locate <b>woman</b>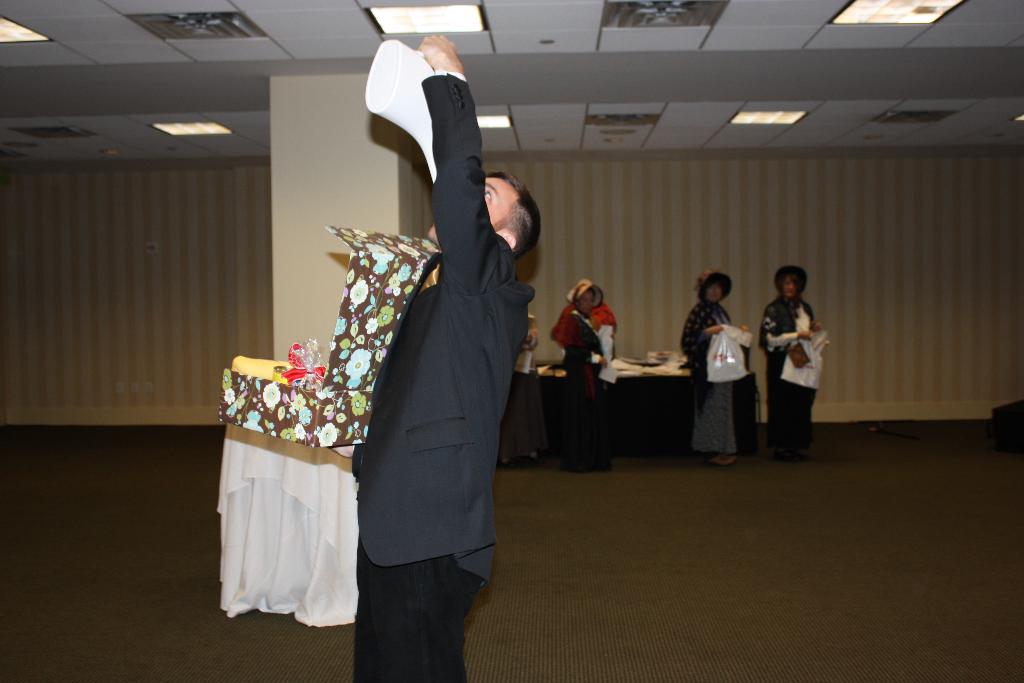
x1=676 y1=267 x2=756 y2=470
